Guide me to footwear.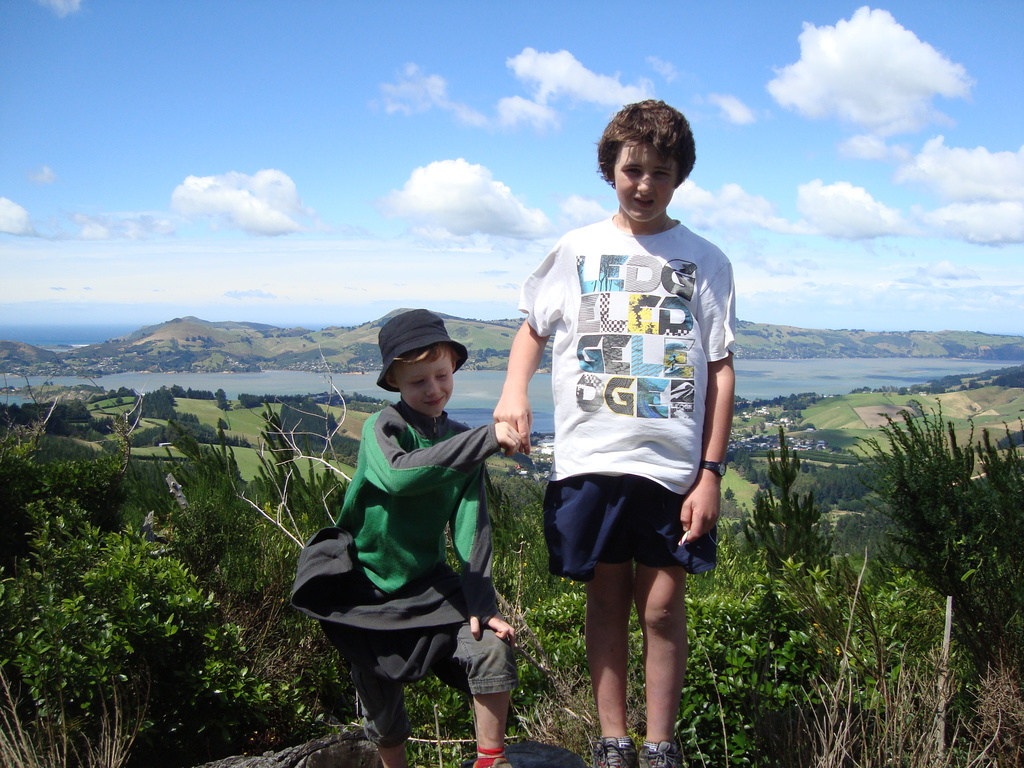
Guidance: (left=474, top=746, right=513, bottom=767).
